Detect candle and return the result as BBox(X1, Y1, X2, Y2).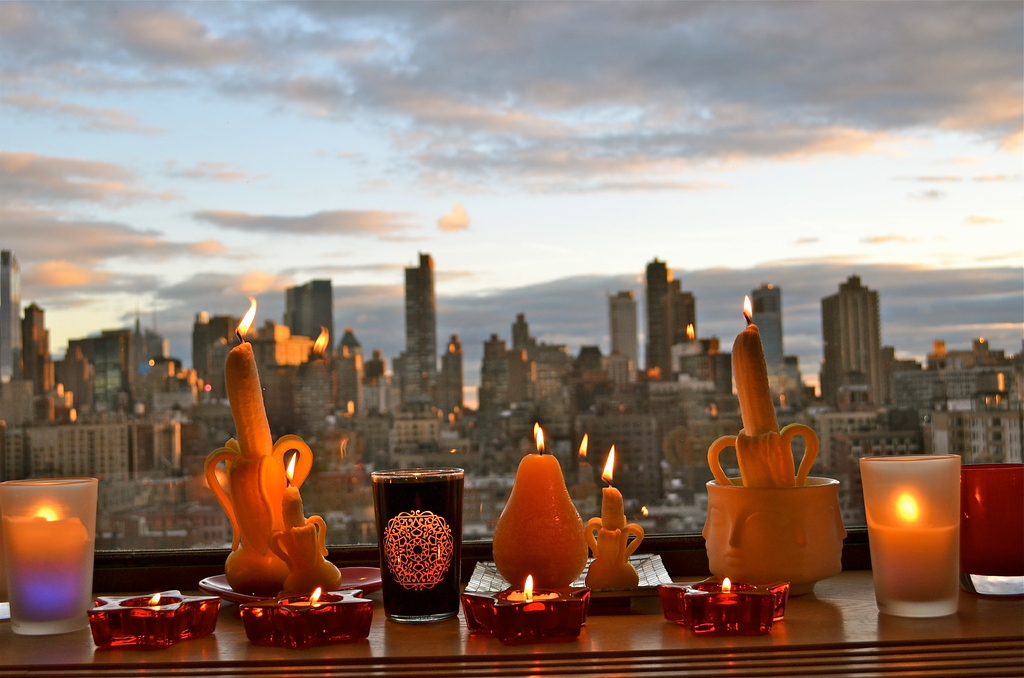
BBox(490, 423, 584, 583).
